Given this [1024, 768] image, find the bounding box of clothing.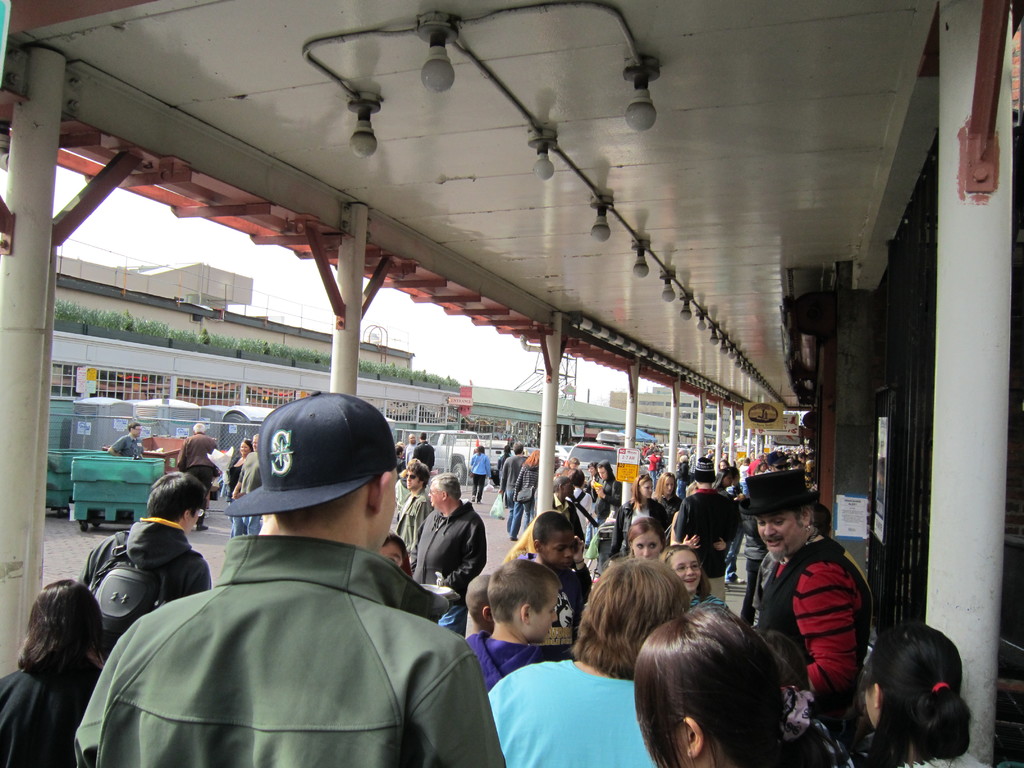
rect(88, 511, 486, 767).
